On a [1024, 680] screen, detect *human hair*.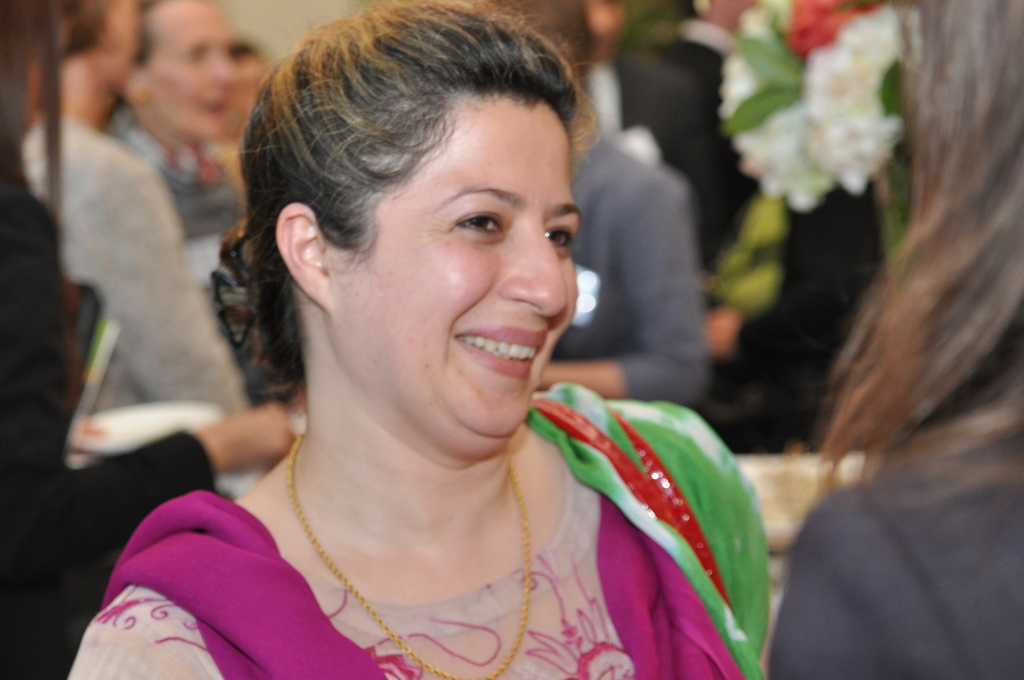
<box>250,6,607,363</box>.
